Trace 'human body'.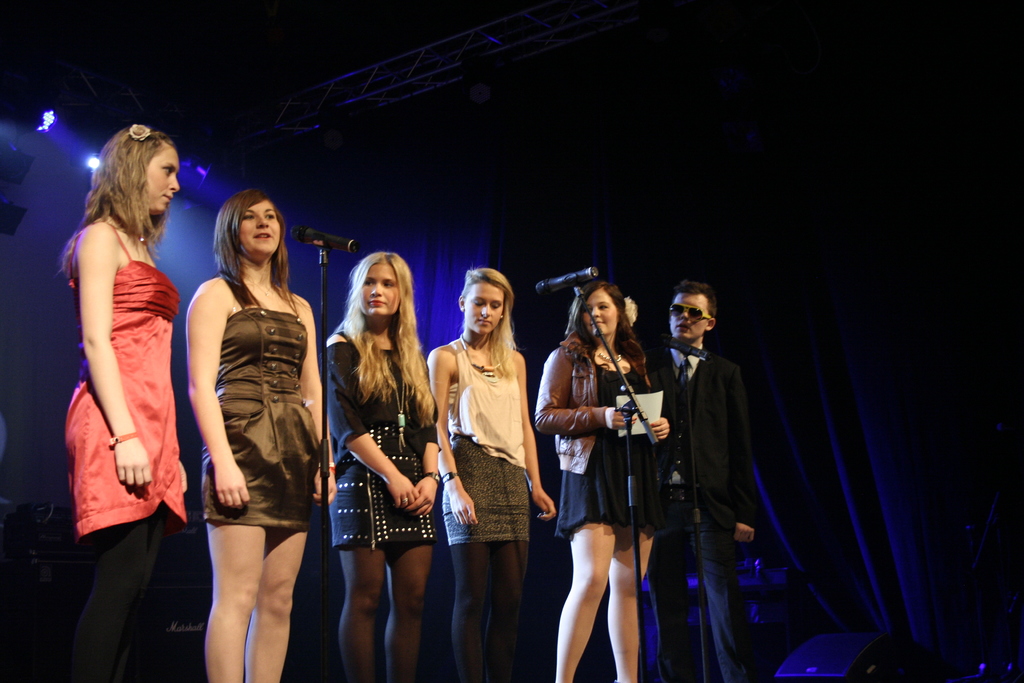
Traced to region(329, 250, 447, 673).
